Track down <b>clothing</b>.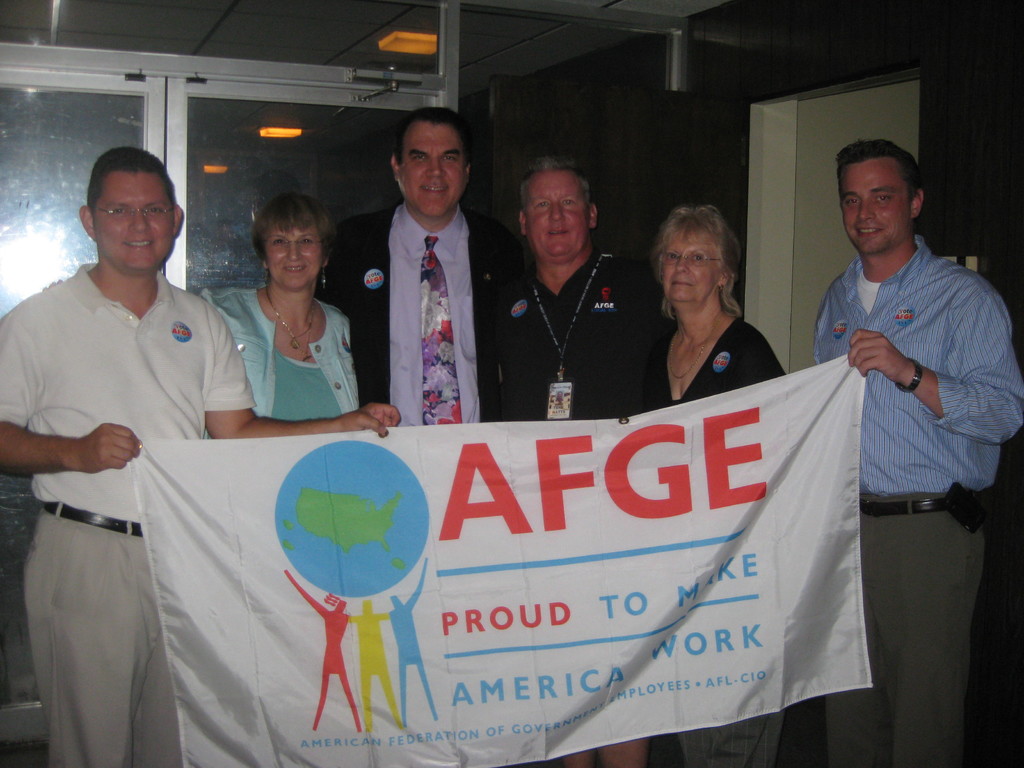
Tracked to crop(0, 253, 259, 767).
